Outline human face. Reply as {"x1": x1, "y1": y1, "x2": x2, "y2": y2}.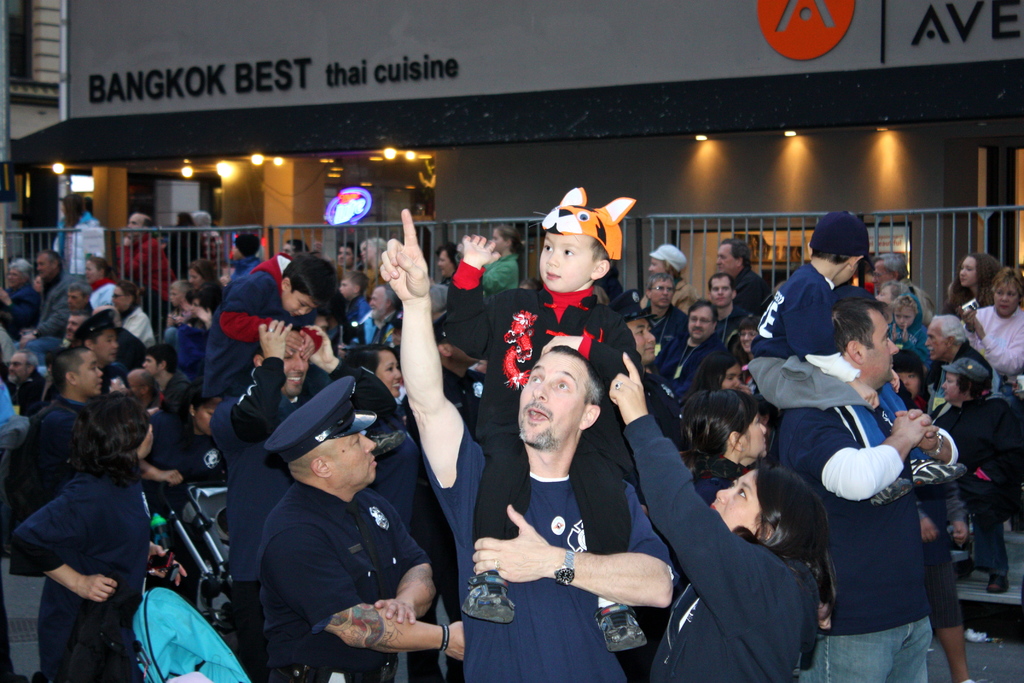
{"x1": 900, "y1": 369, "x2": 918, "y2": 394}.
